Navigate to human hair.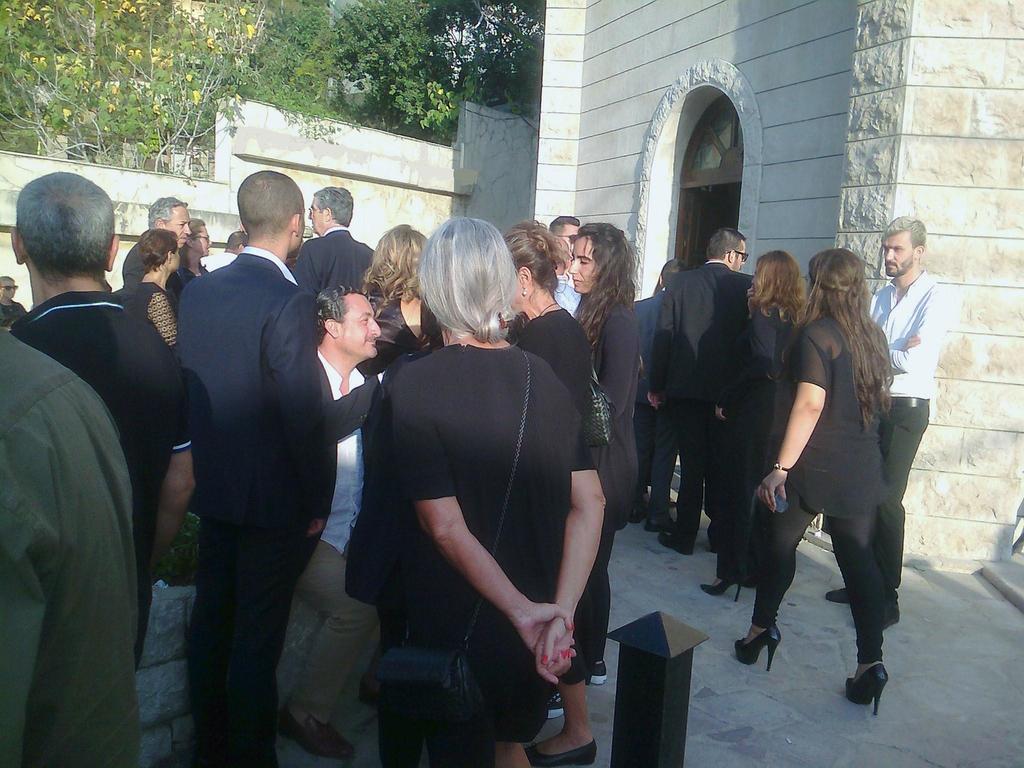
Navigation target: box(783, 248, 893, 435).
